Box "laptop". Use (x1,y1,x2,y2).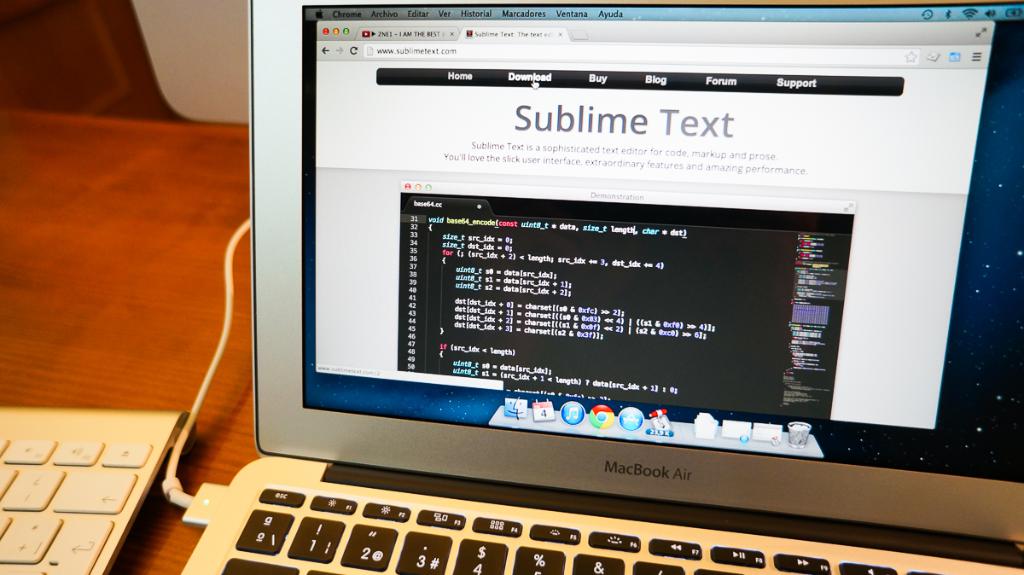
(0,412,190,574).
